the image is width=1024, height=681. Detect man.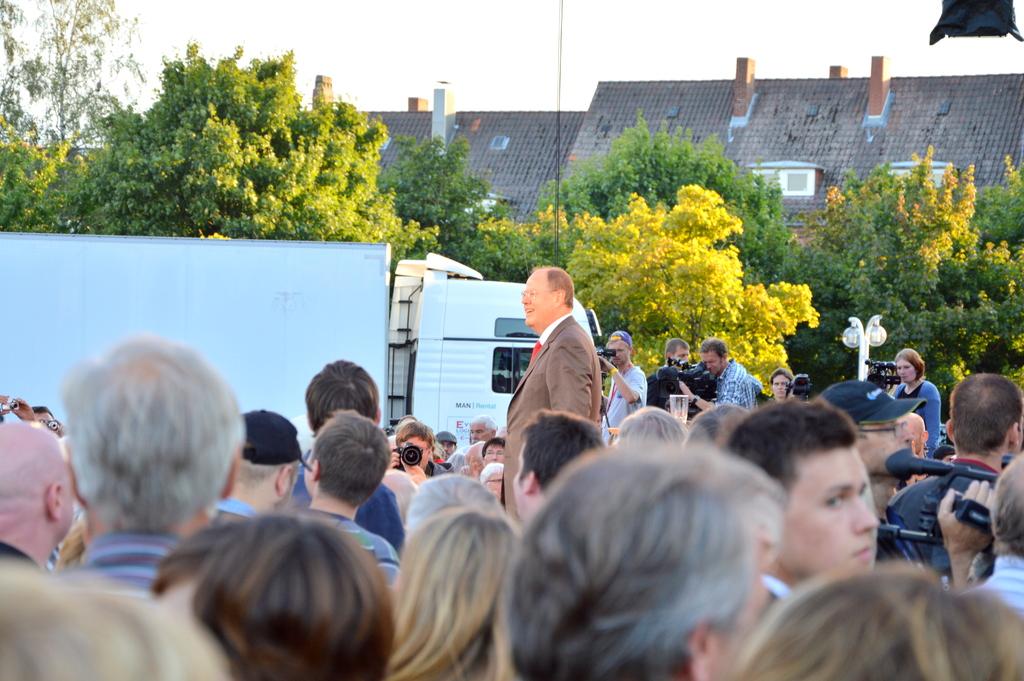
Detection: crop(299, 409, 405, 599).
